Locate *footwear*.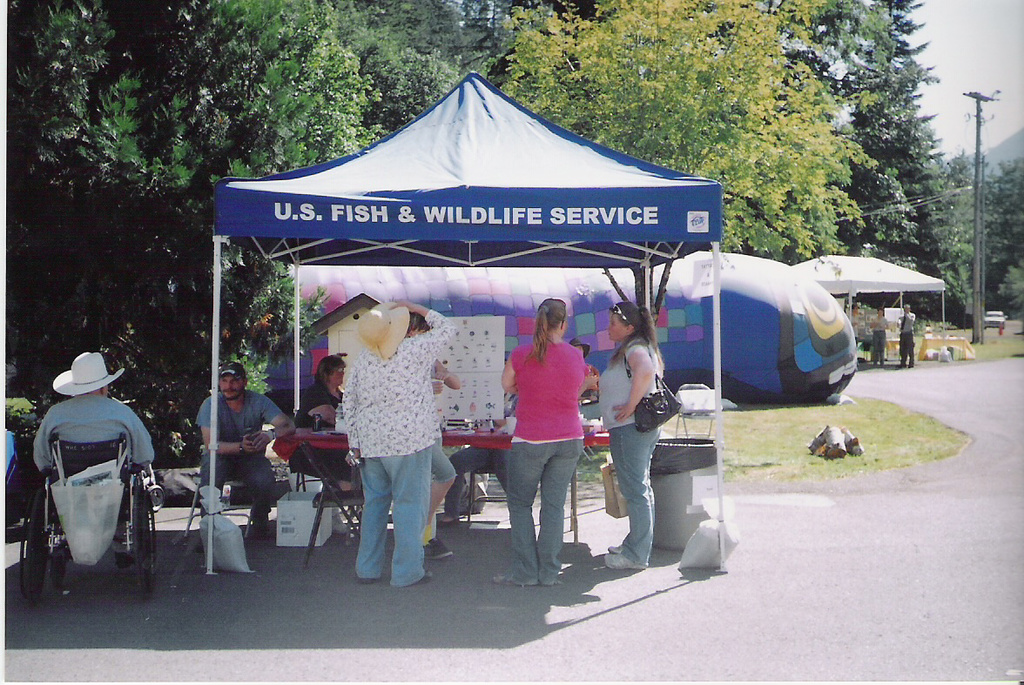
Bounding box: 421, 535, 455, 561.
